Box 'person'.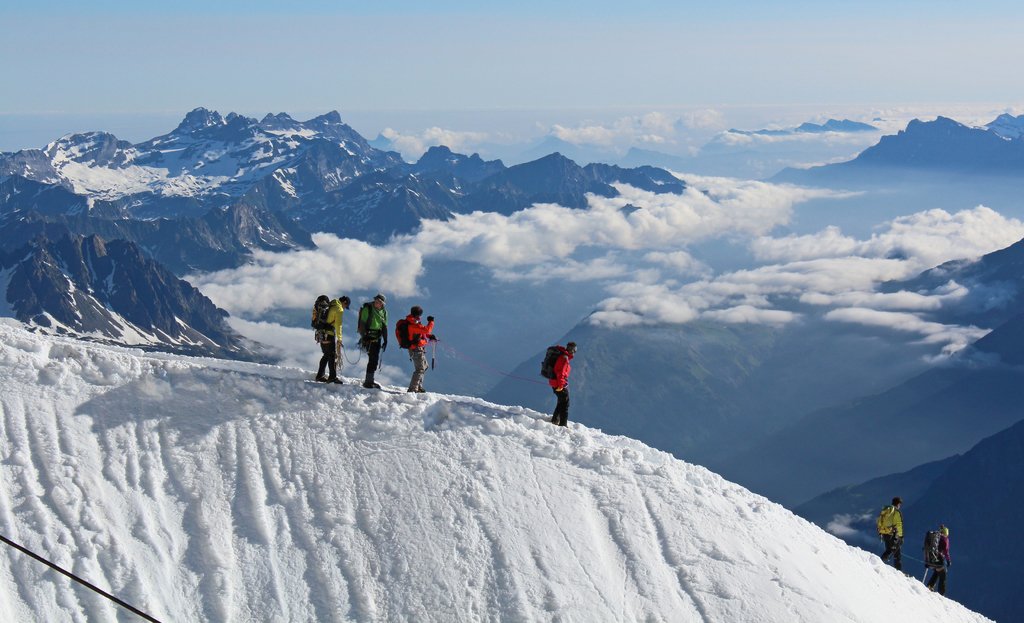
926/519/954/598.
